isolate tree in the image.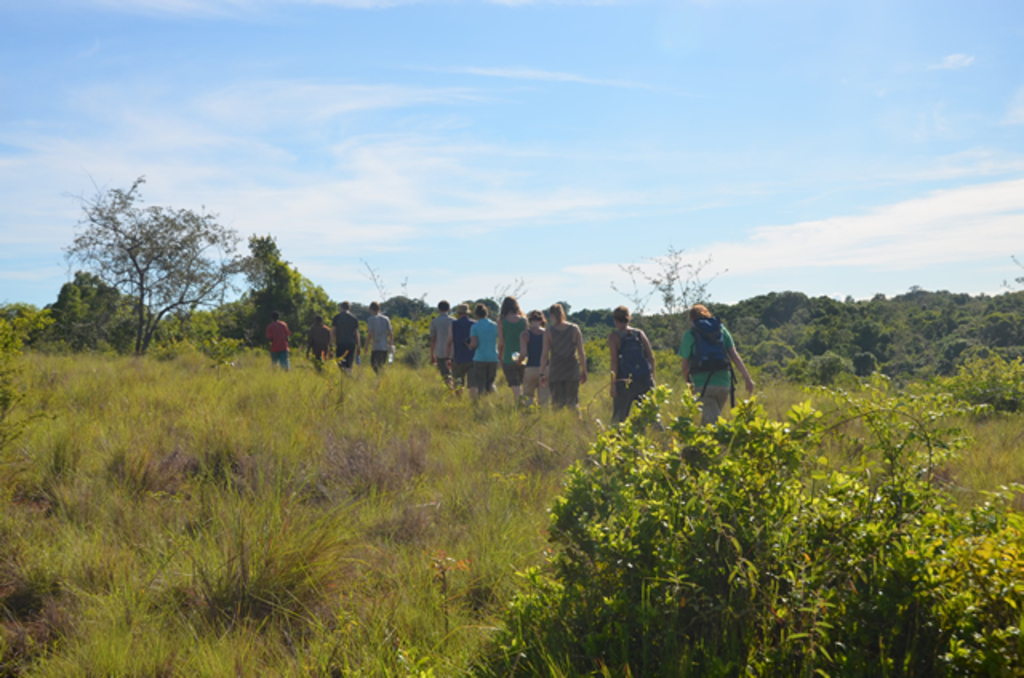
Isolated region: locate(957, 344, 1022, 416).
